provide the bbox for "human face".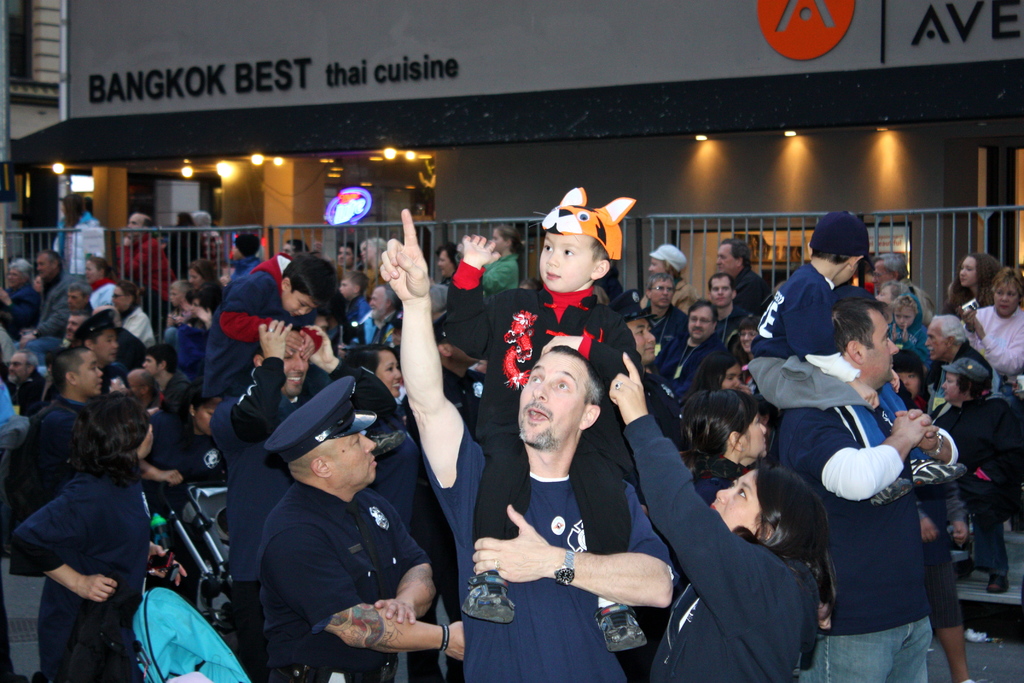
(874, 260, 893, 290).
